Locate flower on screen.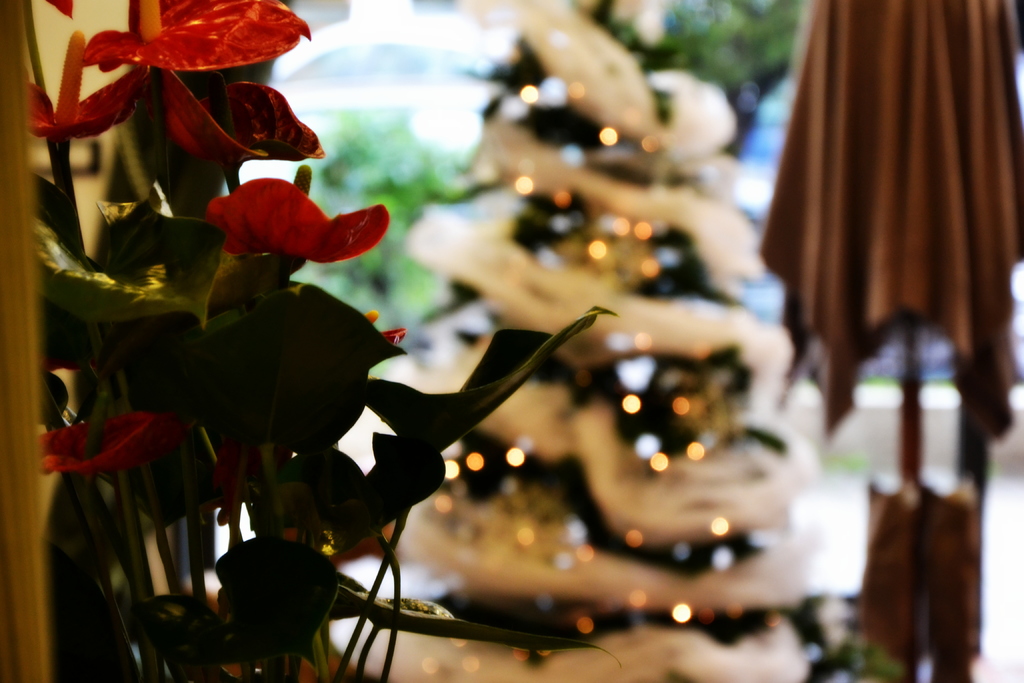
On screen at left=190, top=158, right=362, bottom=274.
